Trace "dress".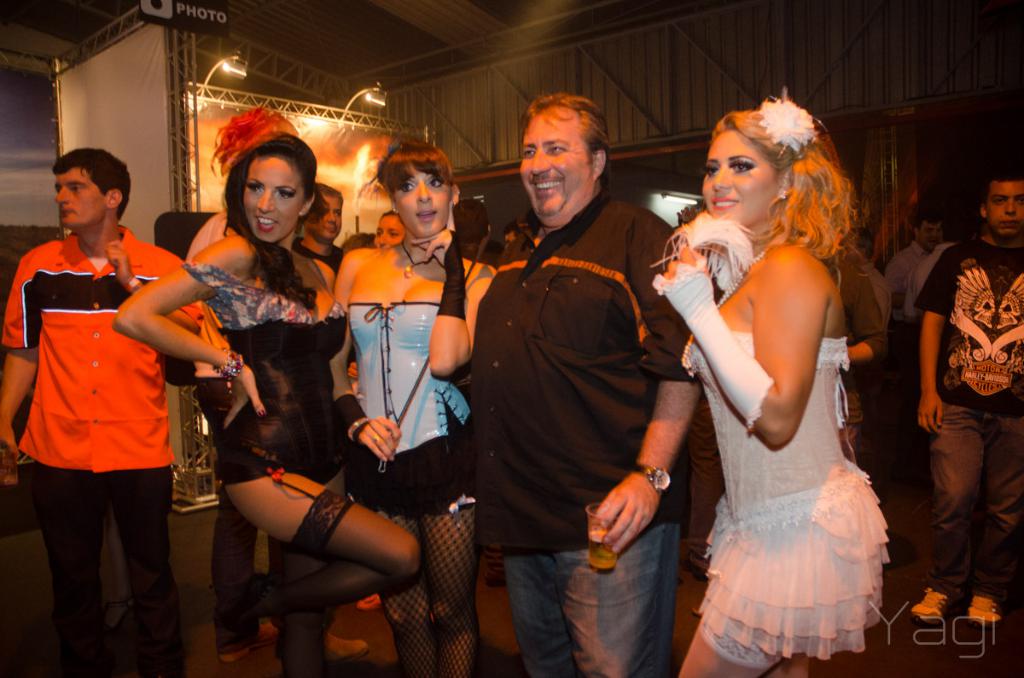
Traced to (333, 299, 475, 518).
